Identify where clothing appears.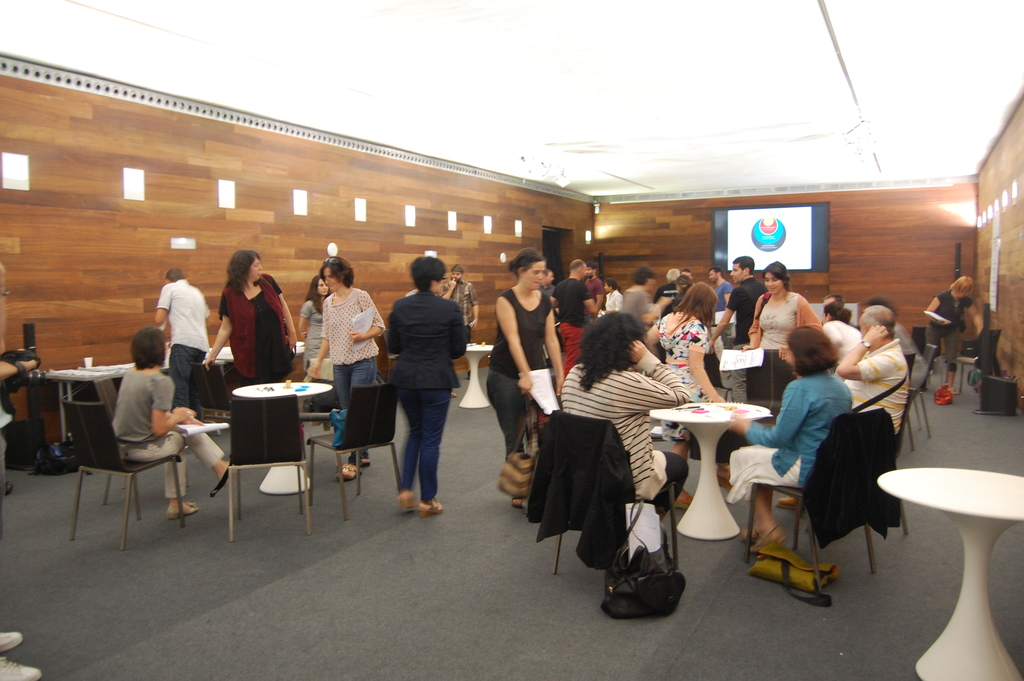
Appears at [left=725, top=369, right=858, bottom=507].
